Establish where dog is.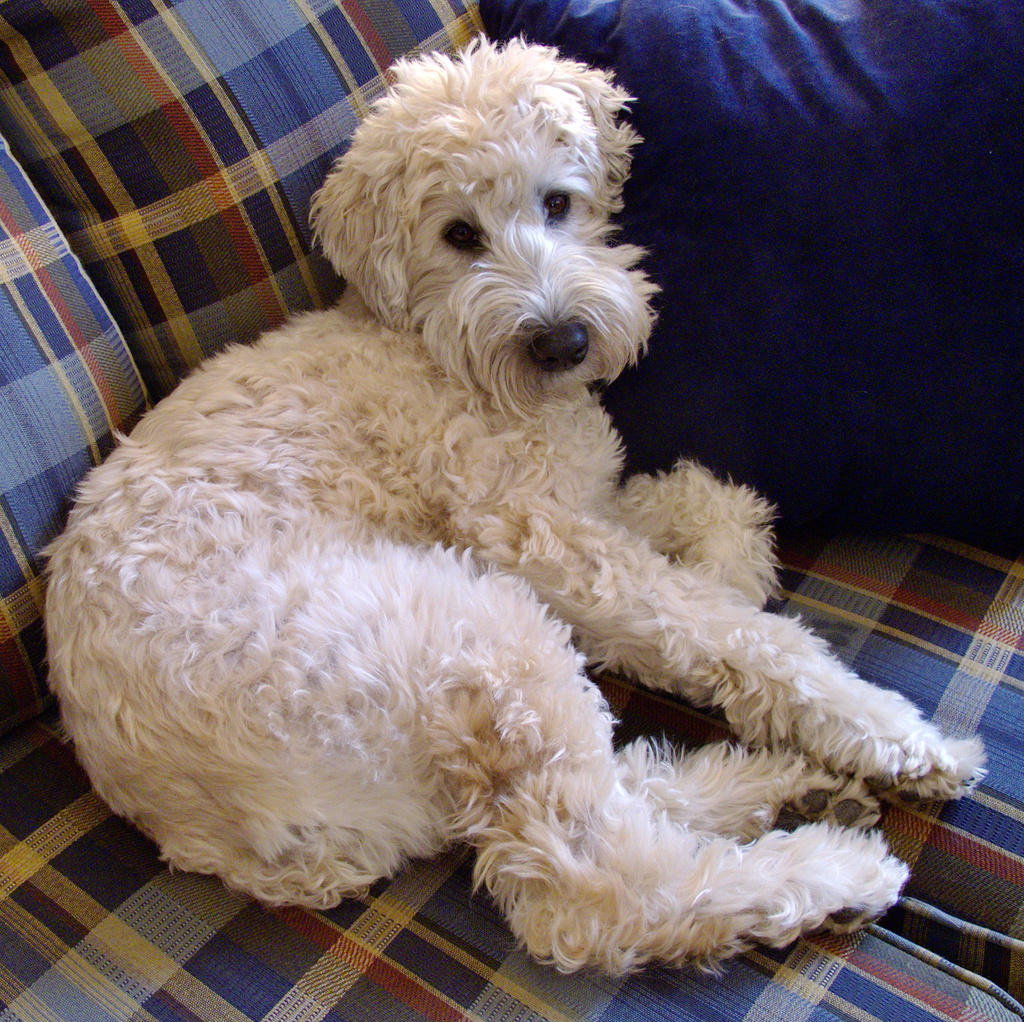
Established at locate(33, 28, 986, 986).
